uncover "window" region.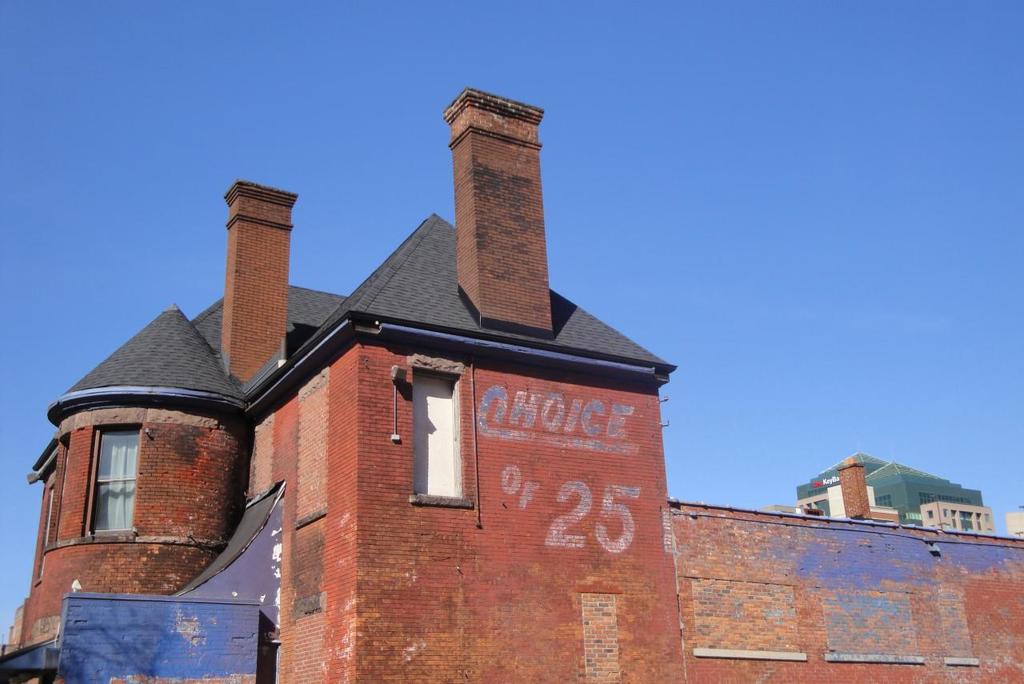
Uncovered: 405/358/481/505.
